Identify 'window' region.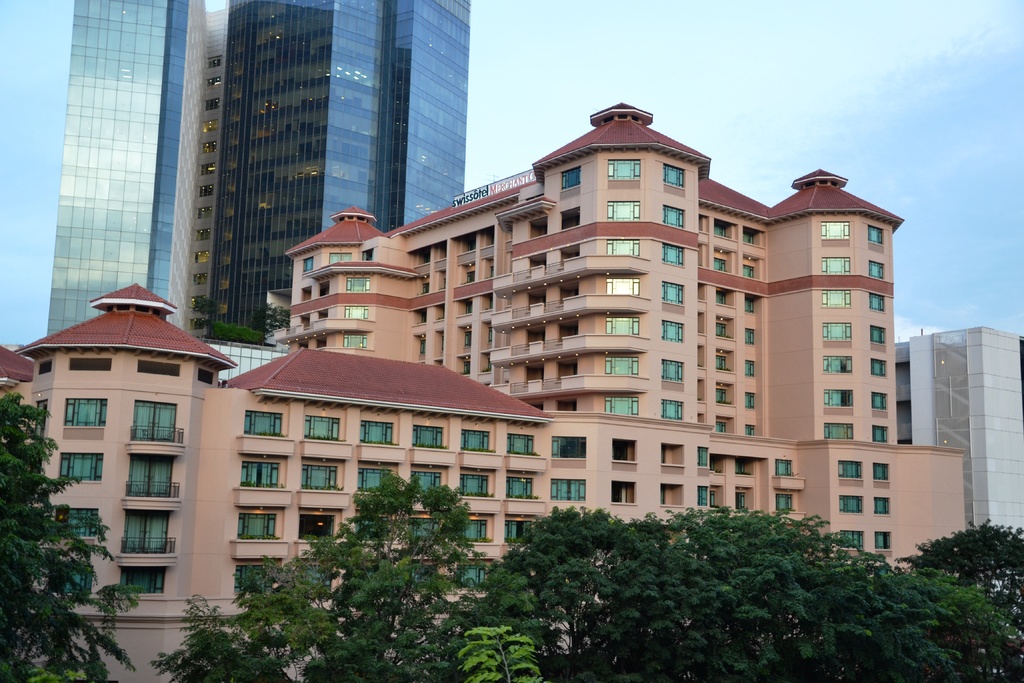
Region: [716, 356, 730, 370].
